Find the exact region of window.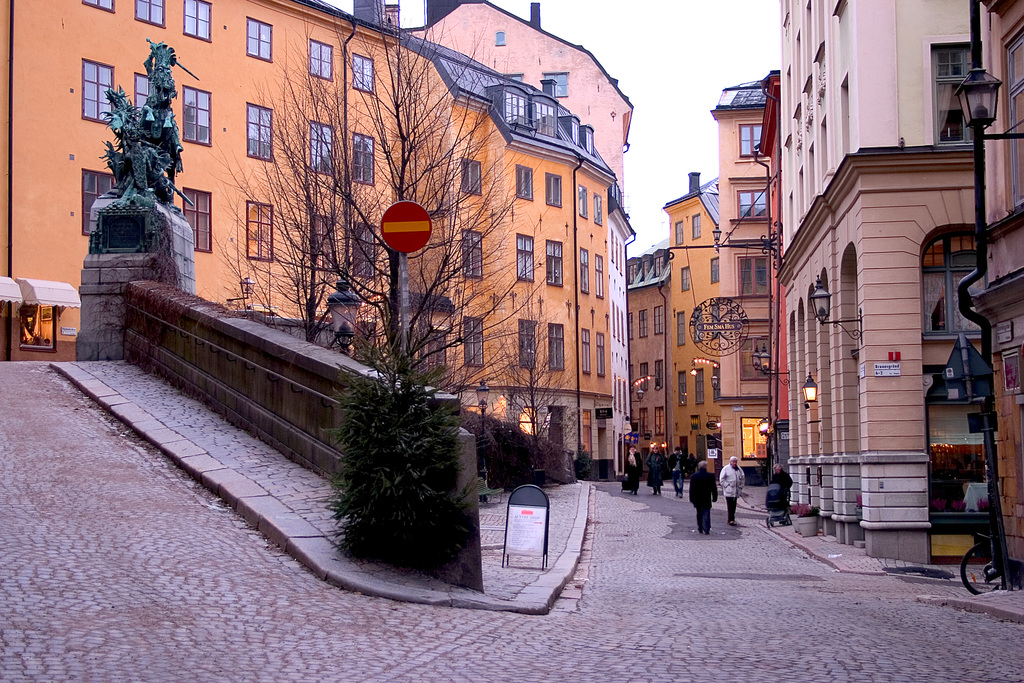
Exact region: region(461, 157, 480, 194).
